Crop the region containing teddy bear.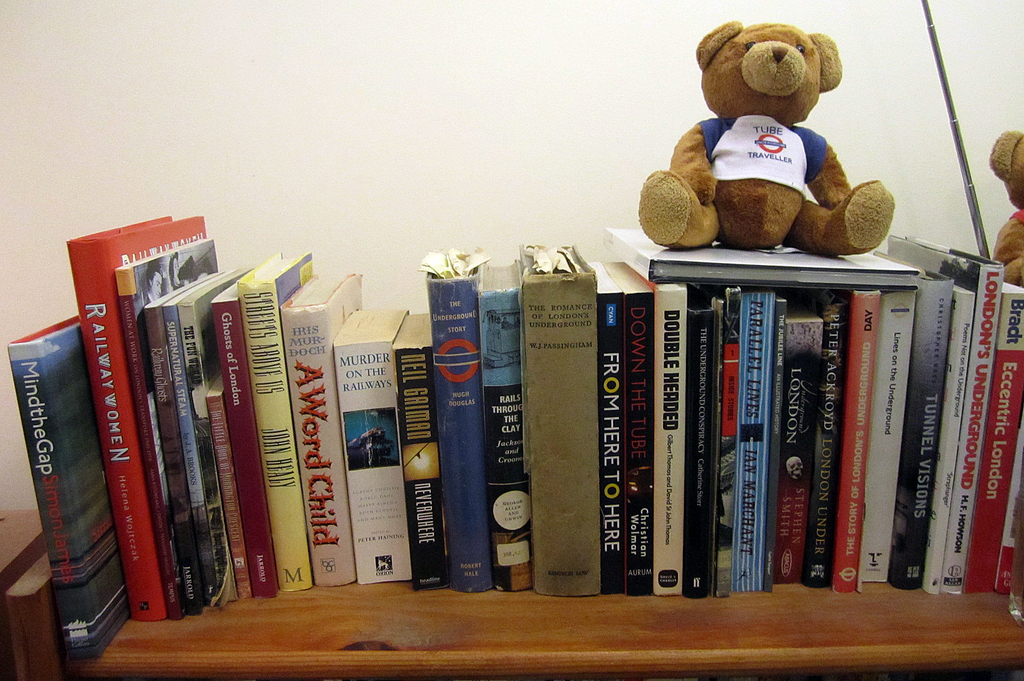
Crop region: crop(991, 126, 1023, 287).
